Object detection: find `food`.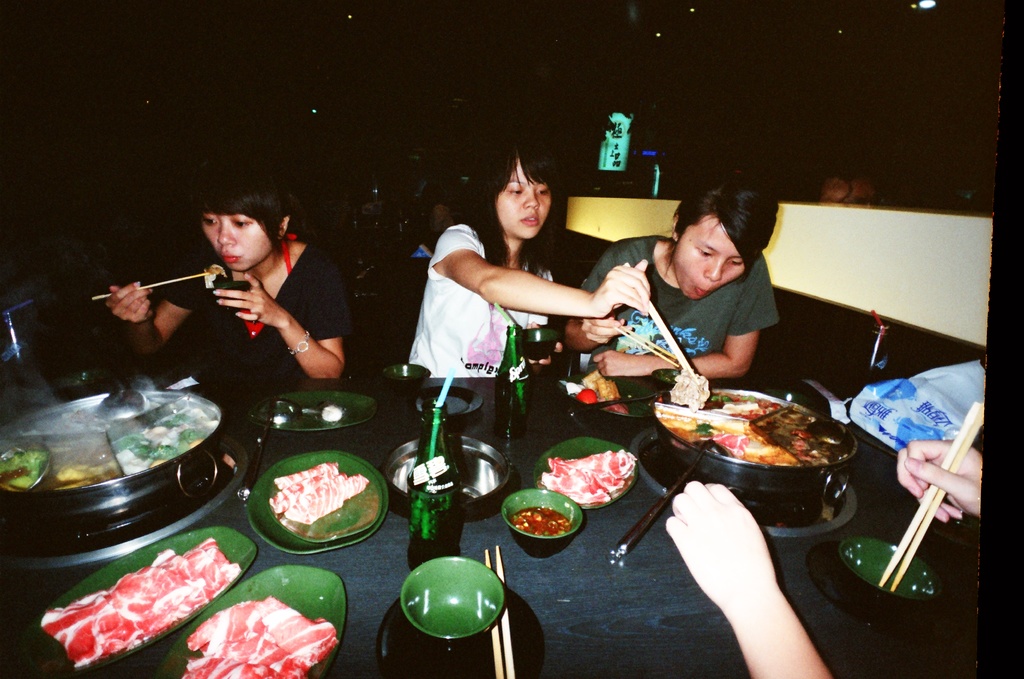
x1=671, y1=367, x2=711, y2=407.
